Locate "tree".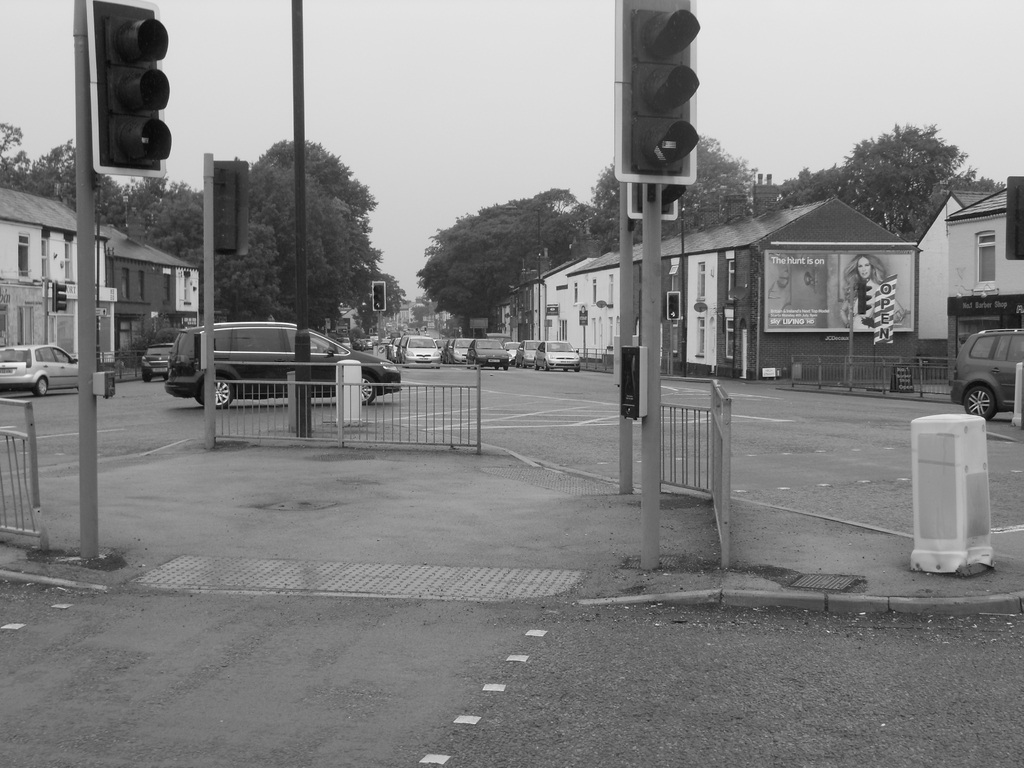
Bounding box: box=[781, 164, 844, 204].
